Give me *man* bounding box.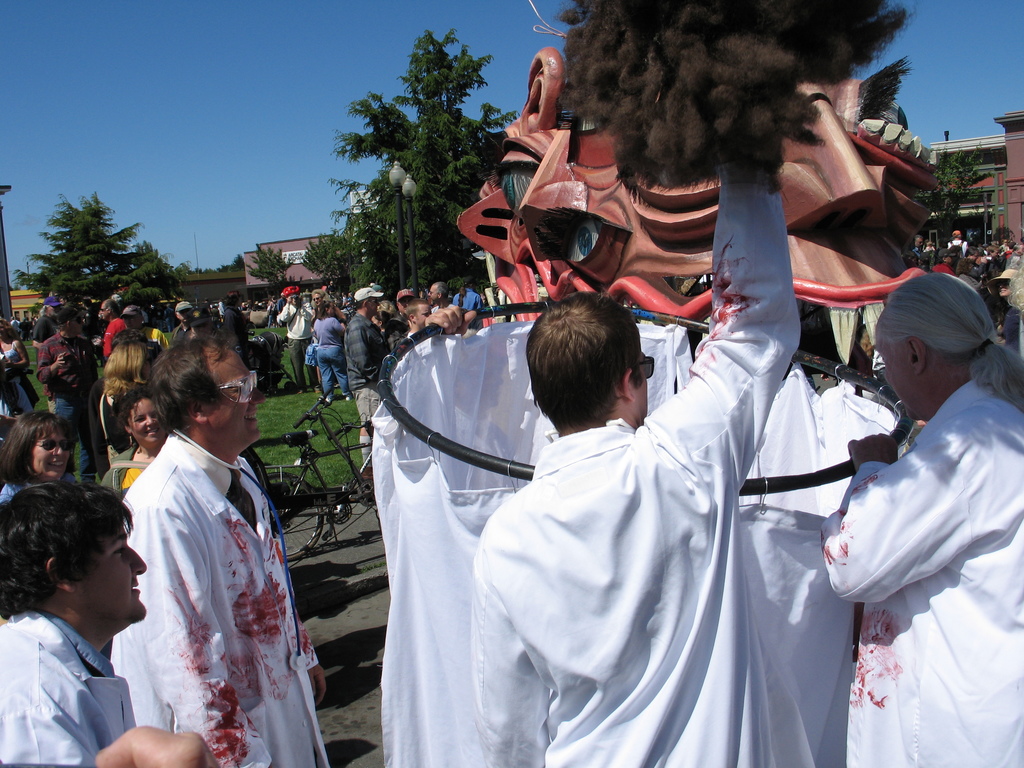
l=29, t=295, r=54, b=342.
